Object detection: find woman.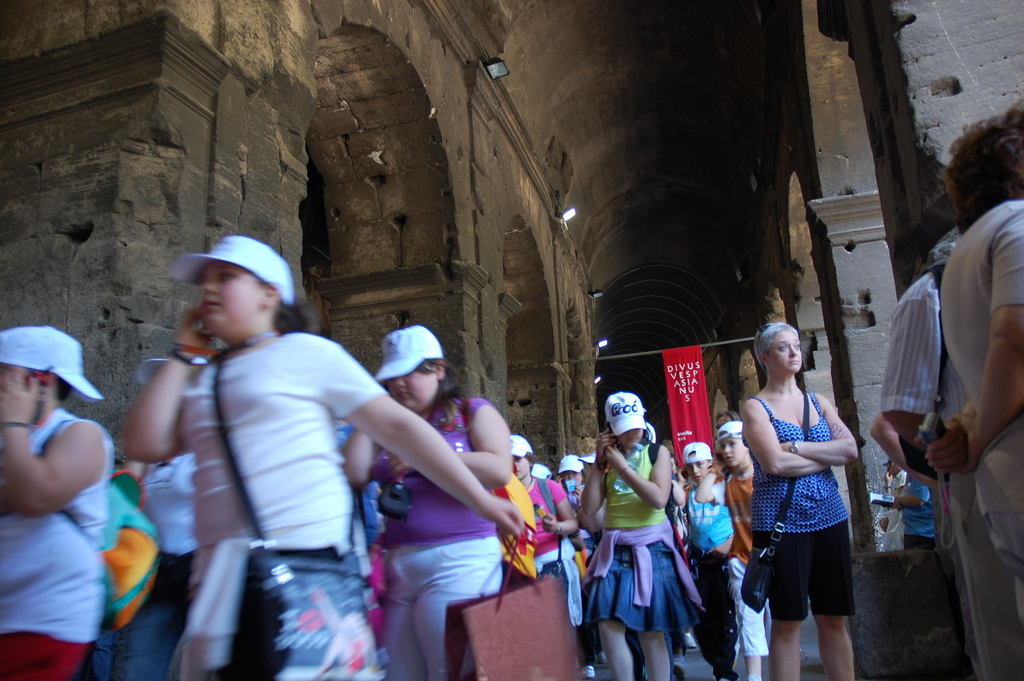
BBox(118, 229, 527, 680).
